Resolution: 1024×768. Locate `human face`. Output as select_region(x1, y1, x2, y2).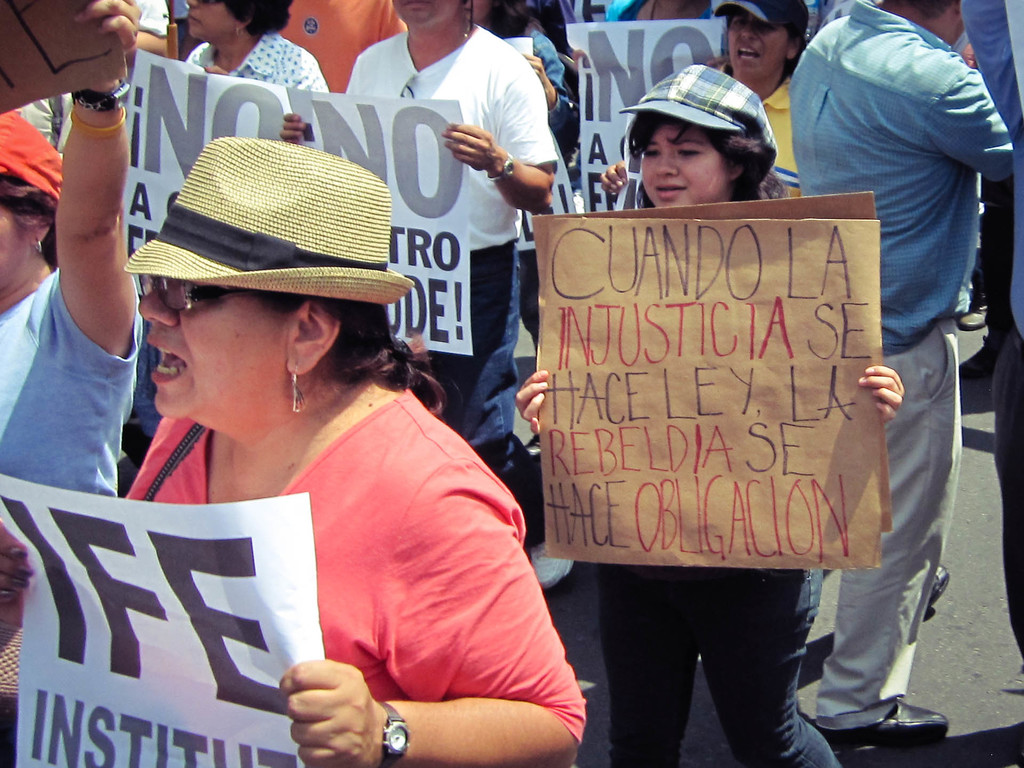
select_region(0, 207, 28, 278).
